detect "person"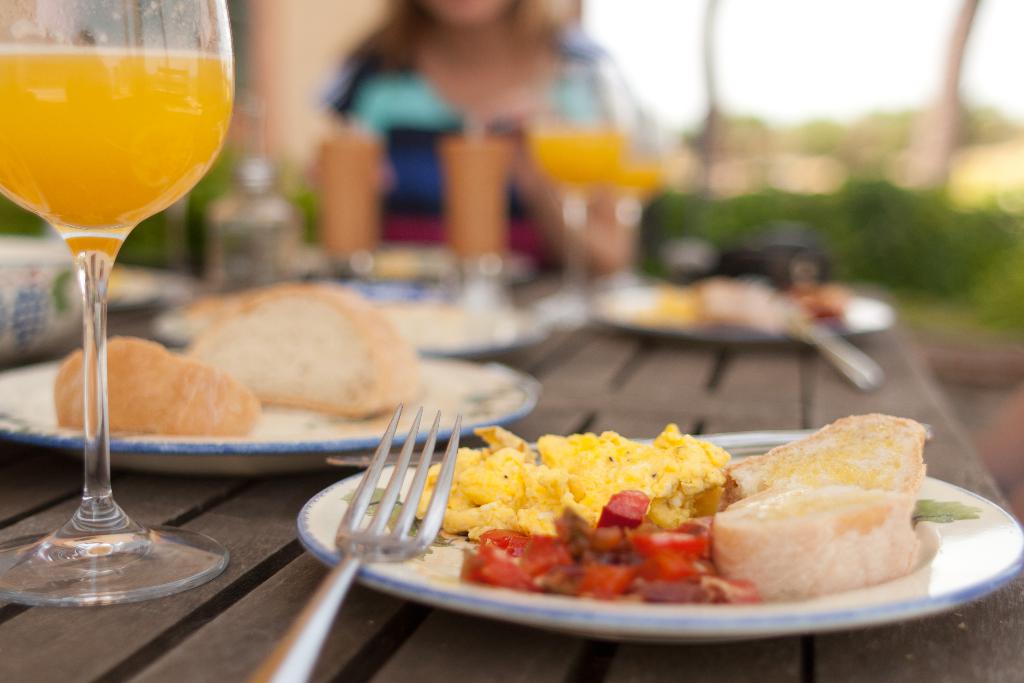
<bbox>308, 0, 671, 267</bbox>
